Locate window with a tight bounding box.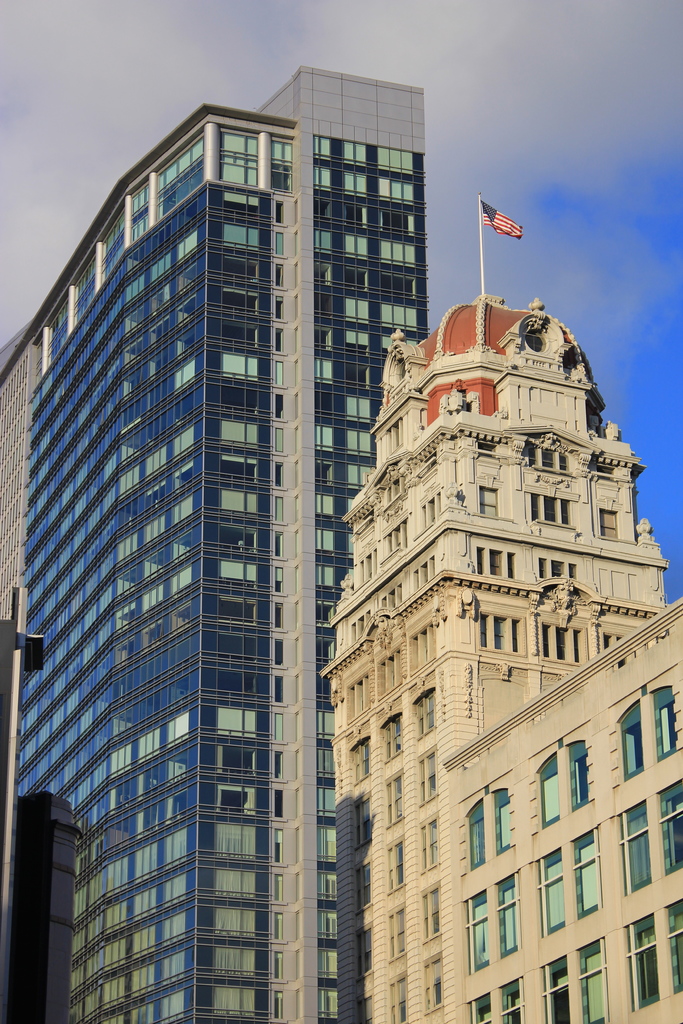
[left=542, top=624, right=591, bottom=662].
